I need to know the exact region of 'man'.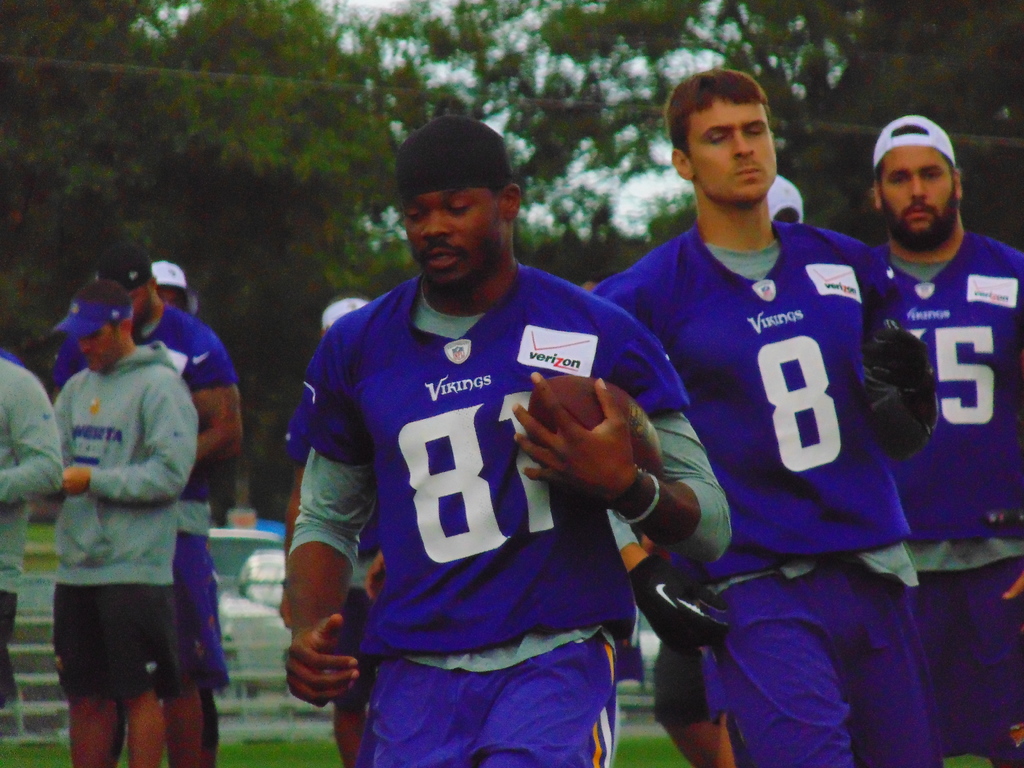
Region: bbox=(0, 352, 62, 712).
